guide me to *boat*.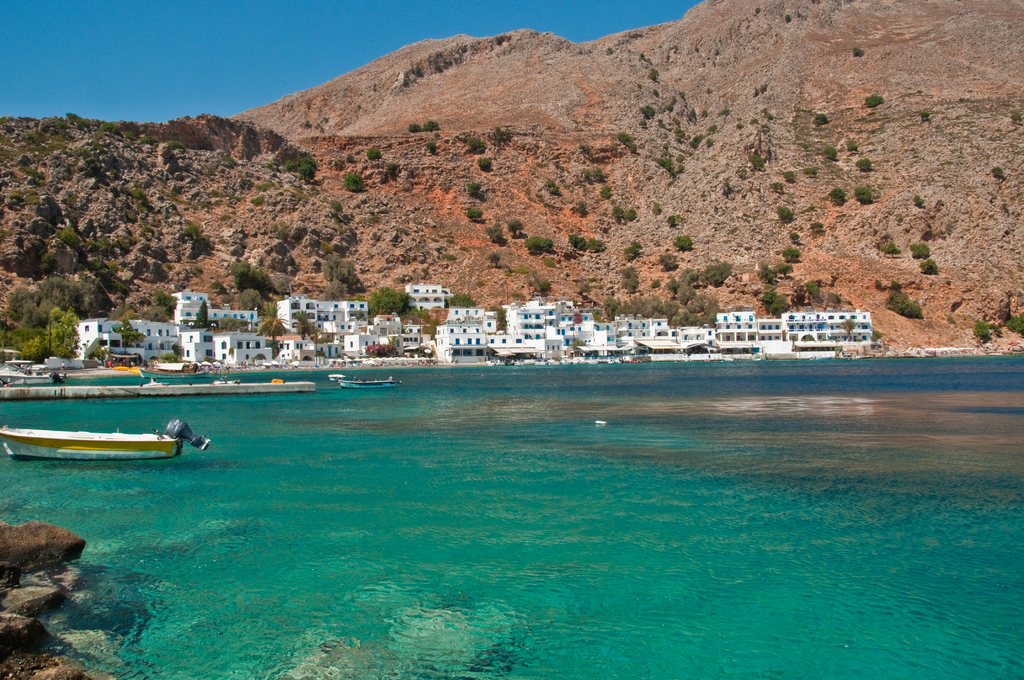
Guidance: (x1=0, y1=428, x2=180, y2=459).
